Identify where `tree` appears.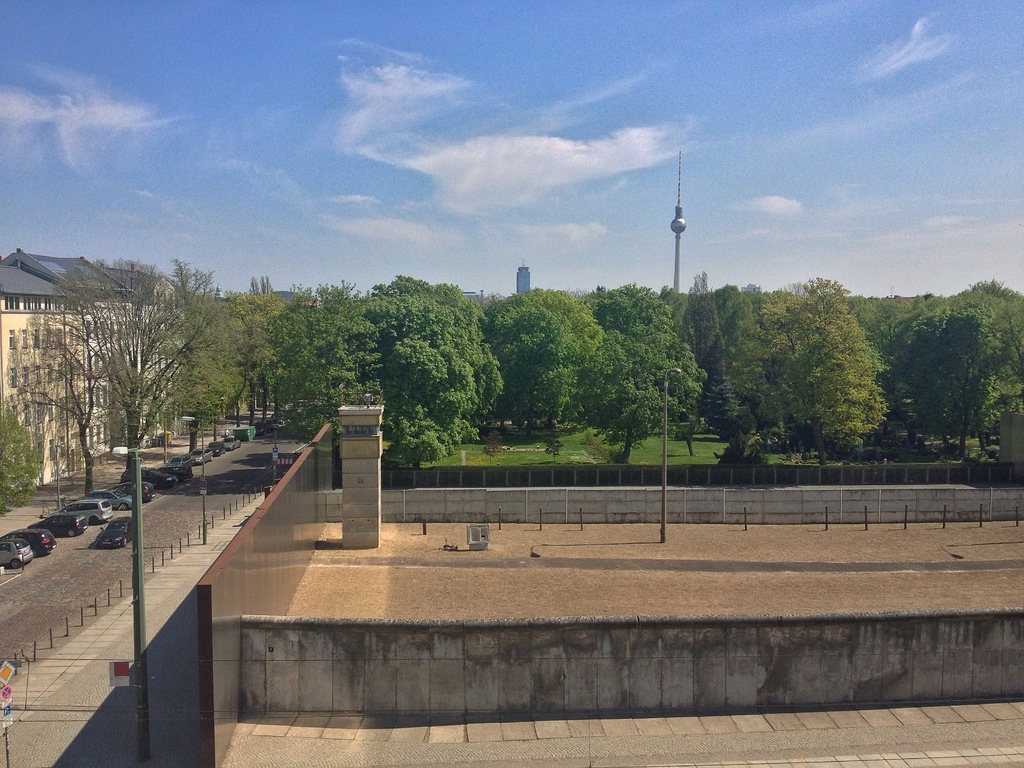
Appears at region(733, 266, 797, 469).
